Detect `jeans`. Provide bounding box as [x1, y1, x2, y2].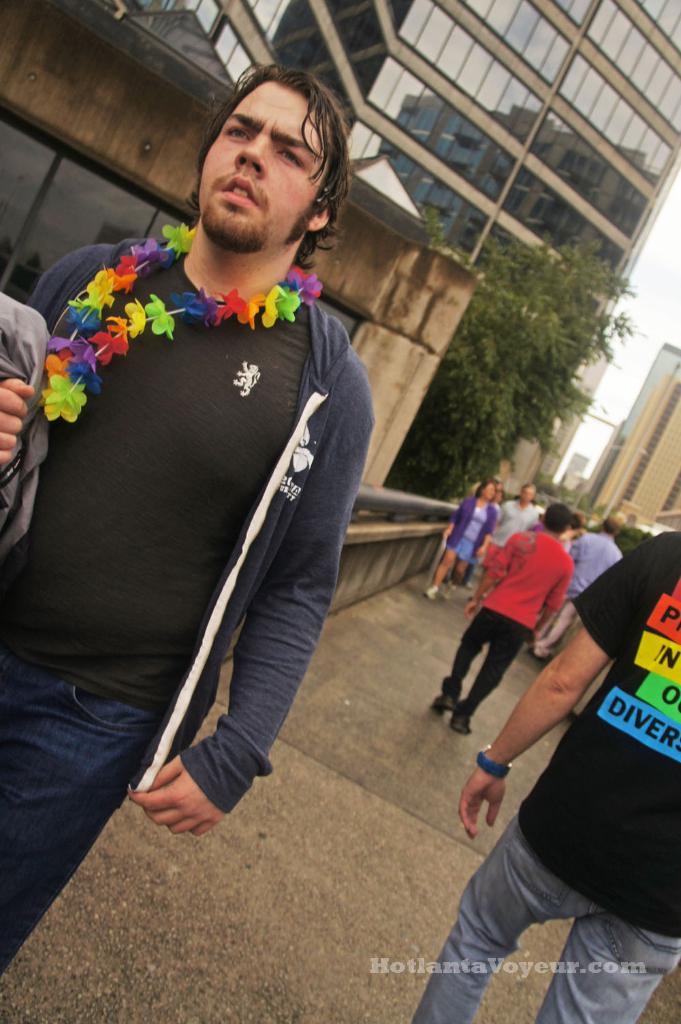
[0, 651, 163, 967].
